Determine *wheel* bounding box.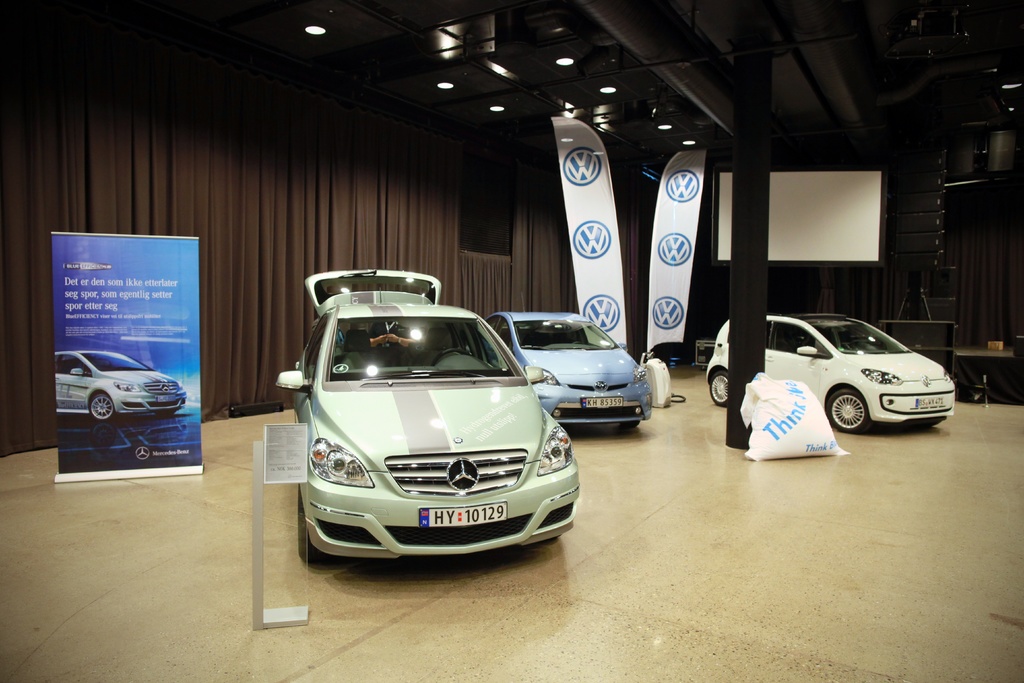
Determined: BBox(618, 423, 636, 429).
